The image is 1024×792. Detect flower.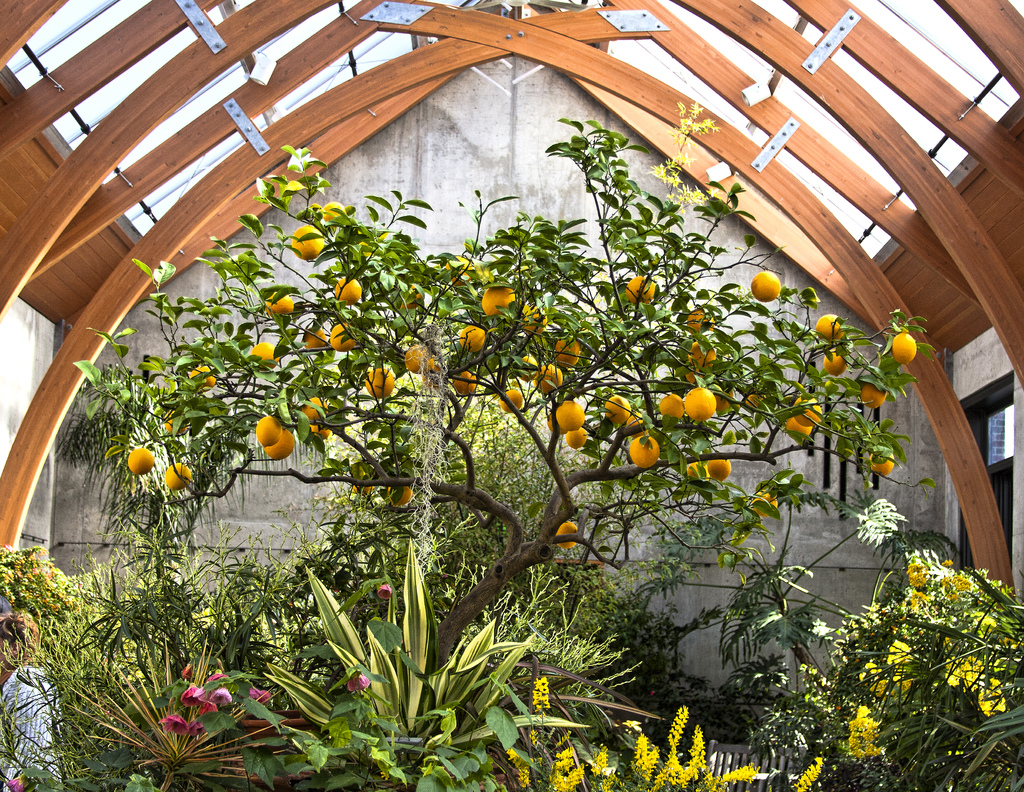
Detection: locate(693, 724, 708, 775).
